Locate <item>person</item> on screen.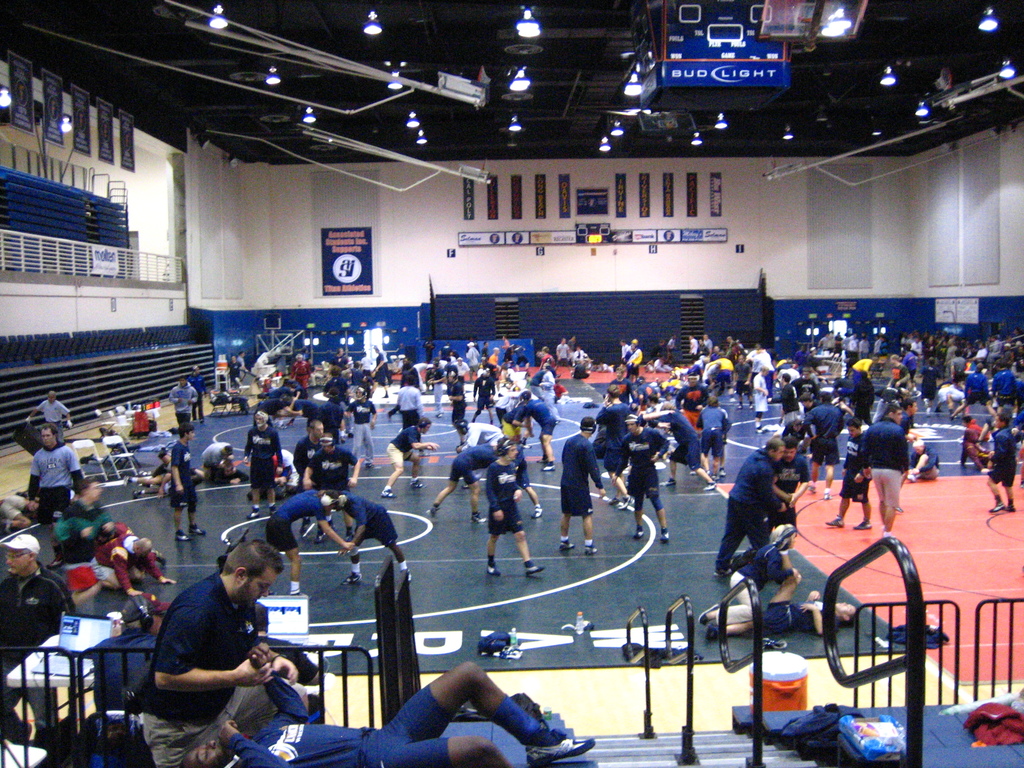
On screen at [962, 363, 991, 421].
